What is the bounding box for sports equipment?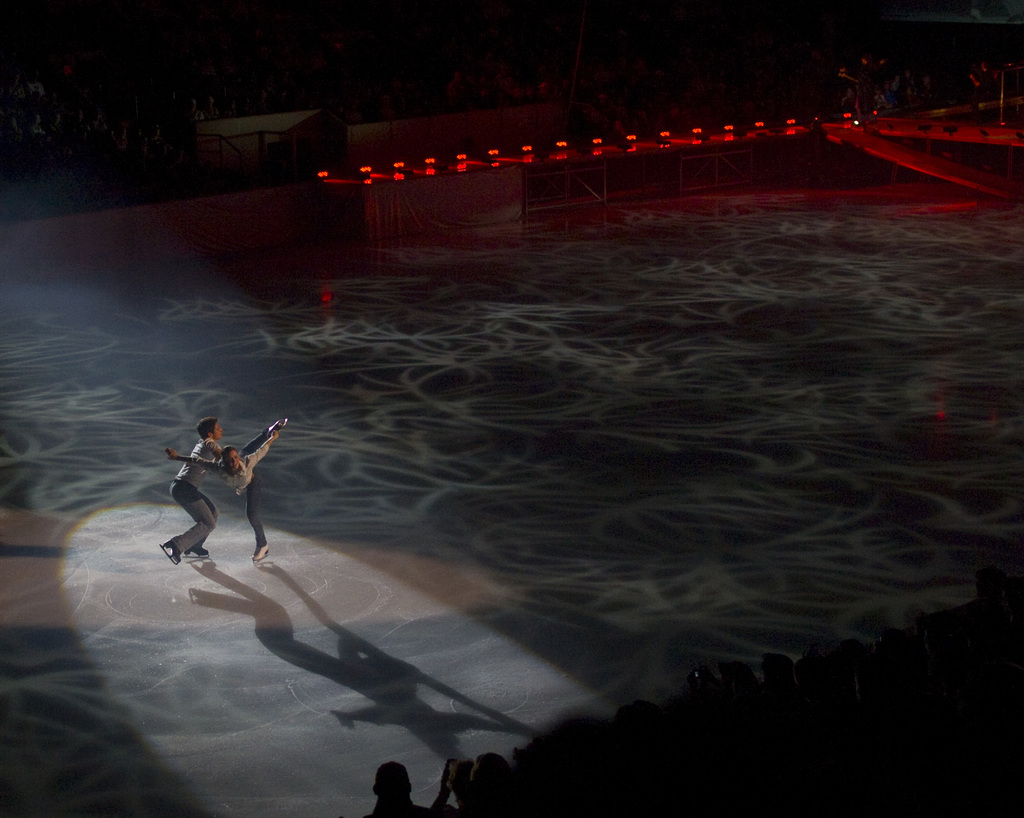
crop(159, 540, 182, 566).
